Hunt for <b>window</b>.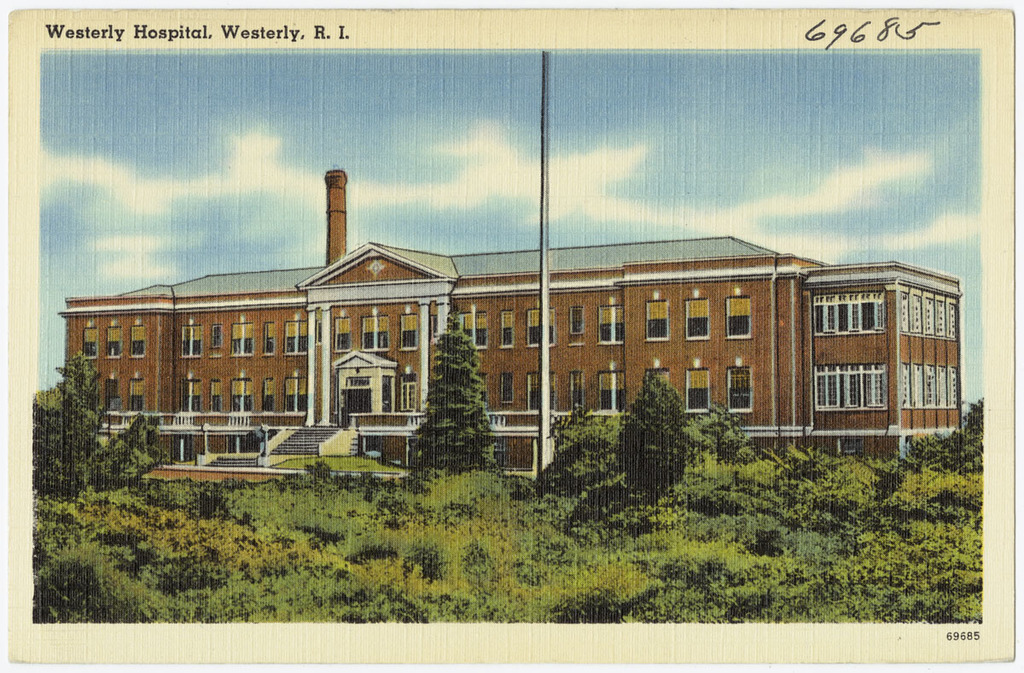
Hunted down at (567, 305, 585, 336).
